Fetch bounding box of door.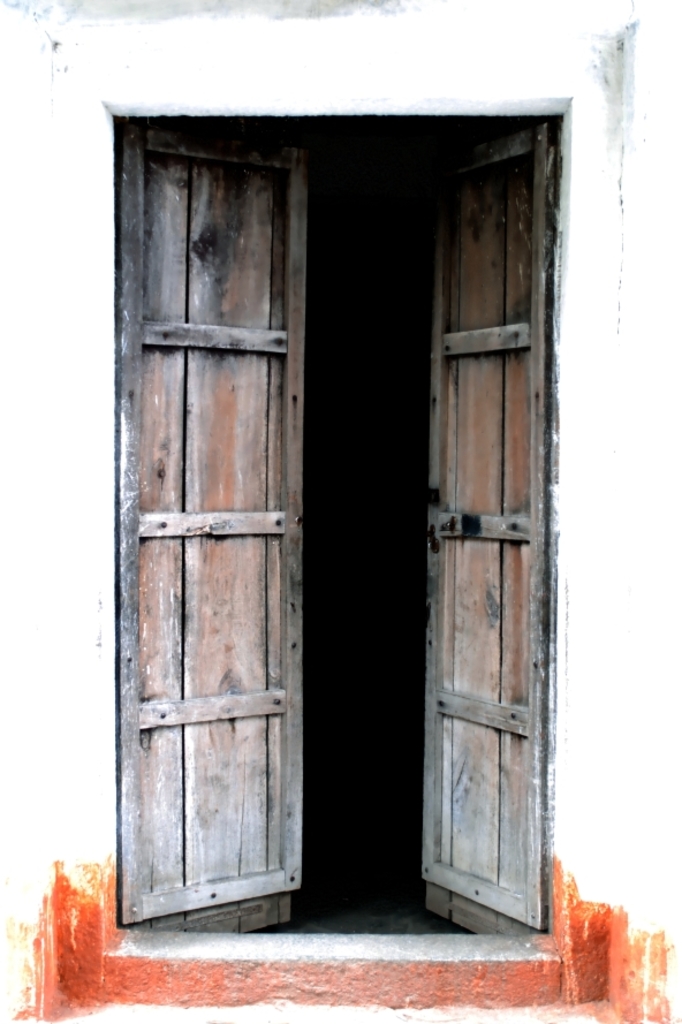
Bbox: <box>115,124,304,940</box>.
